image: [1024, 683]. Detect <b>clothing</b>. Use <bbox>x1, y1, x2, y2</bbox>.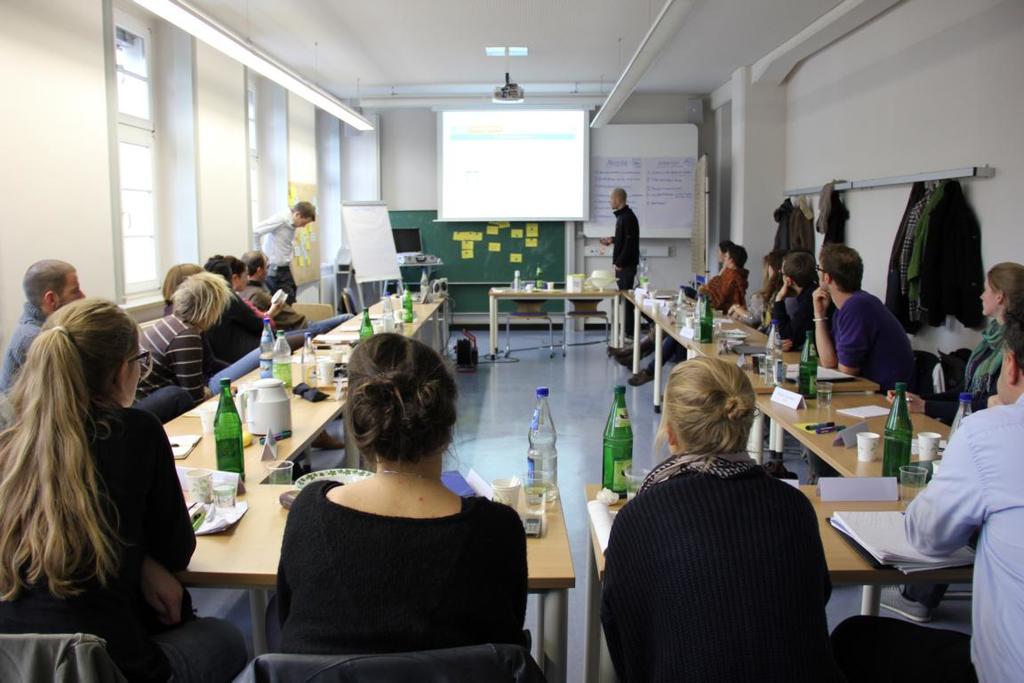
<bbox>932, 322, 1004, 412</bbox>.
